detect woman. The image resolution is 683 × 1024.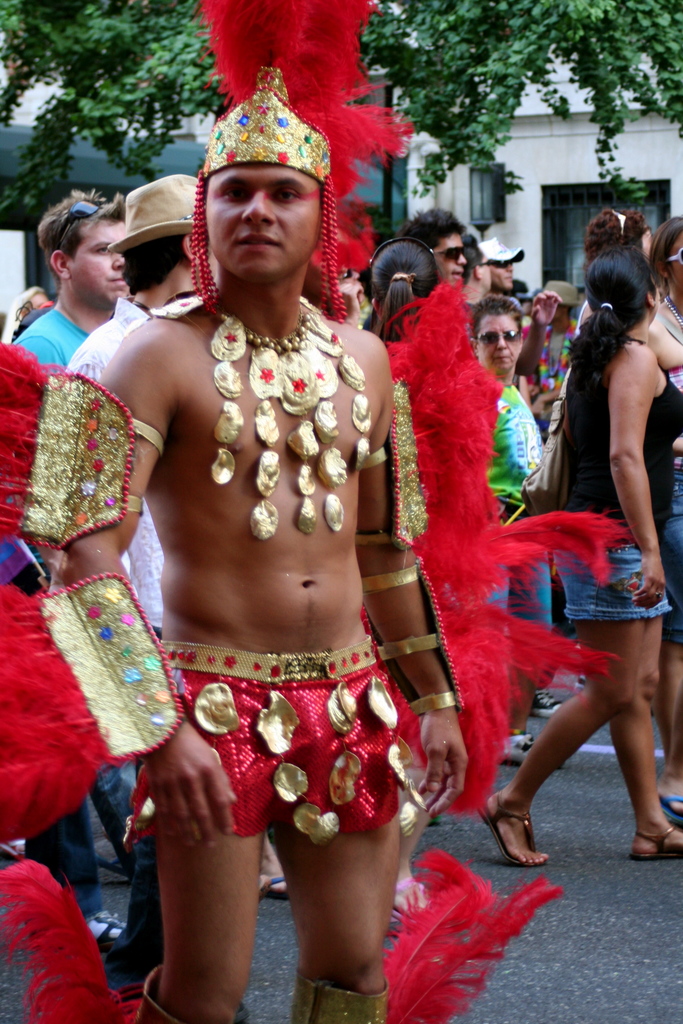
(482, 238, 682, 868).
